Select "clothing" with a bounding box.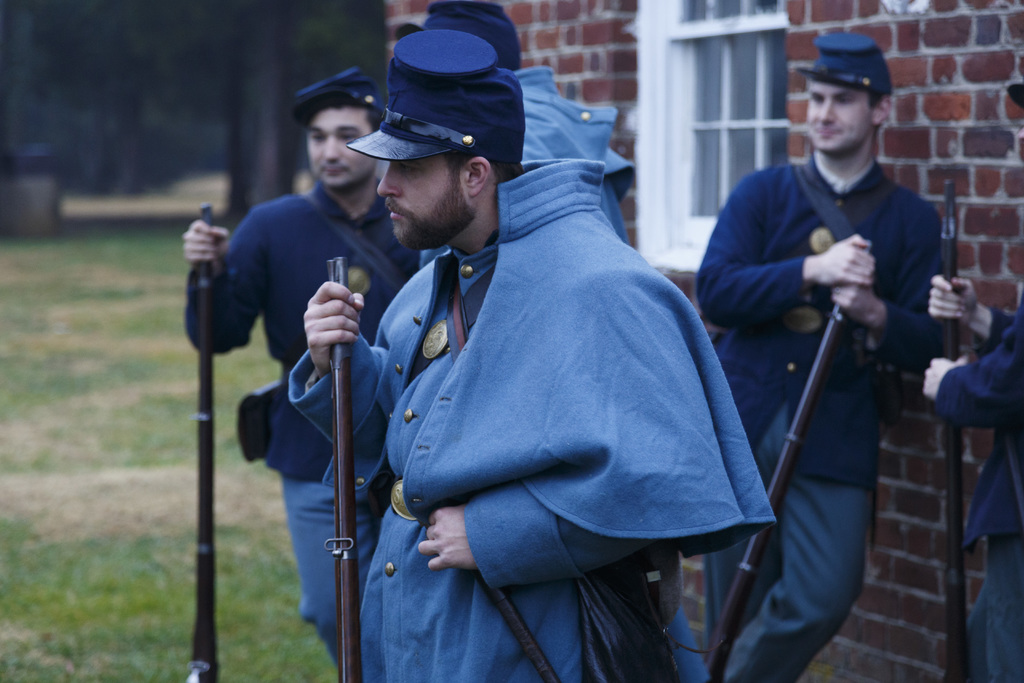
183,168,426,664.
